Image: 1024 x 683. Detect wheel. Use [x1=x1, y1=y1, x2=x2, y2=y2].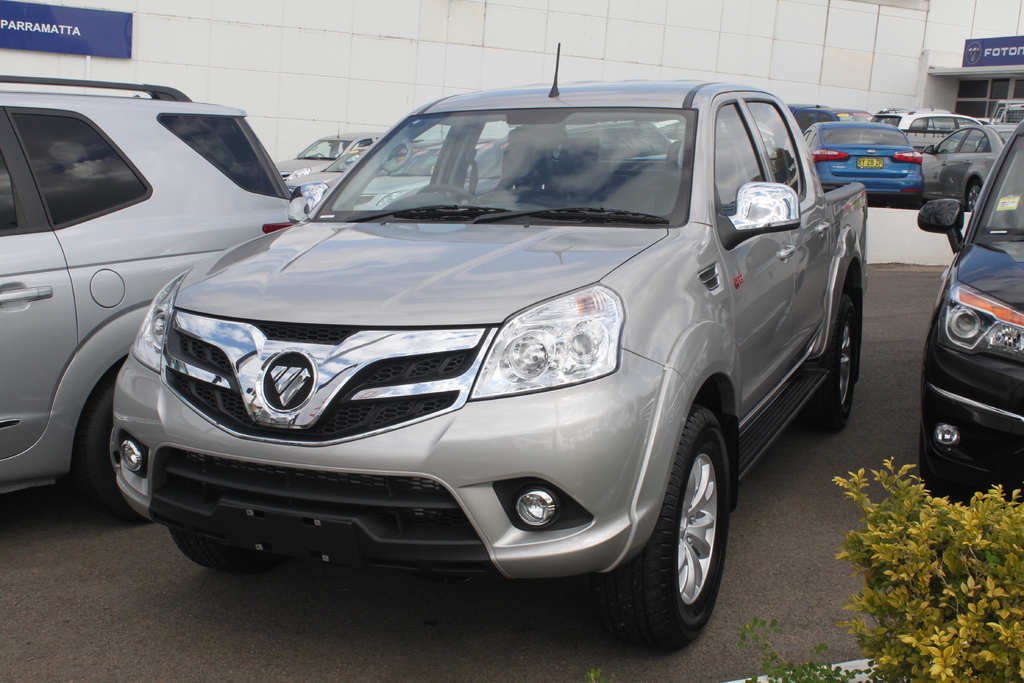
[x1=419, y1=183, x2=483, y2=220].
